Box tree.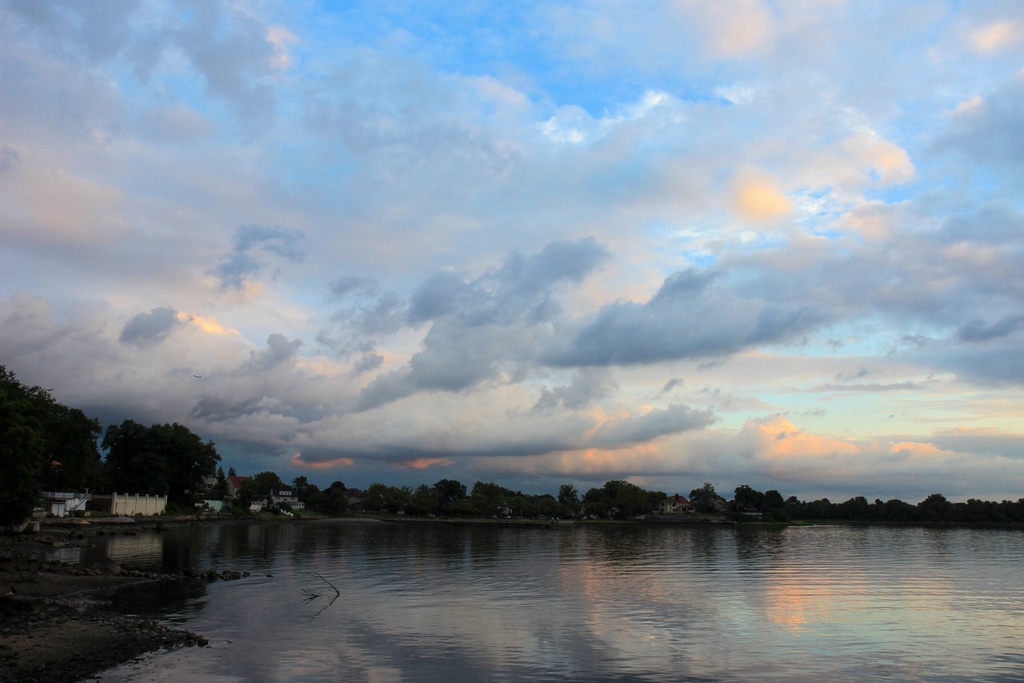
box(909, 495, 950, 523).
